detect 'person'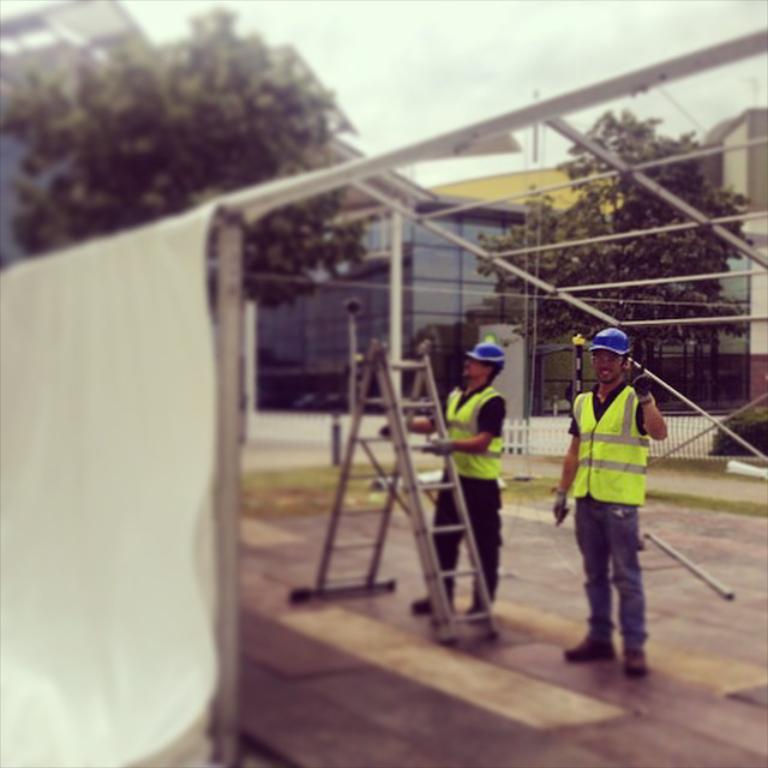
<region>409, 344, 508, 642</region>
